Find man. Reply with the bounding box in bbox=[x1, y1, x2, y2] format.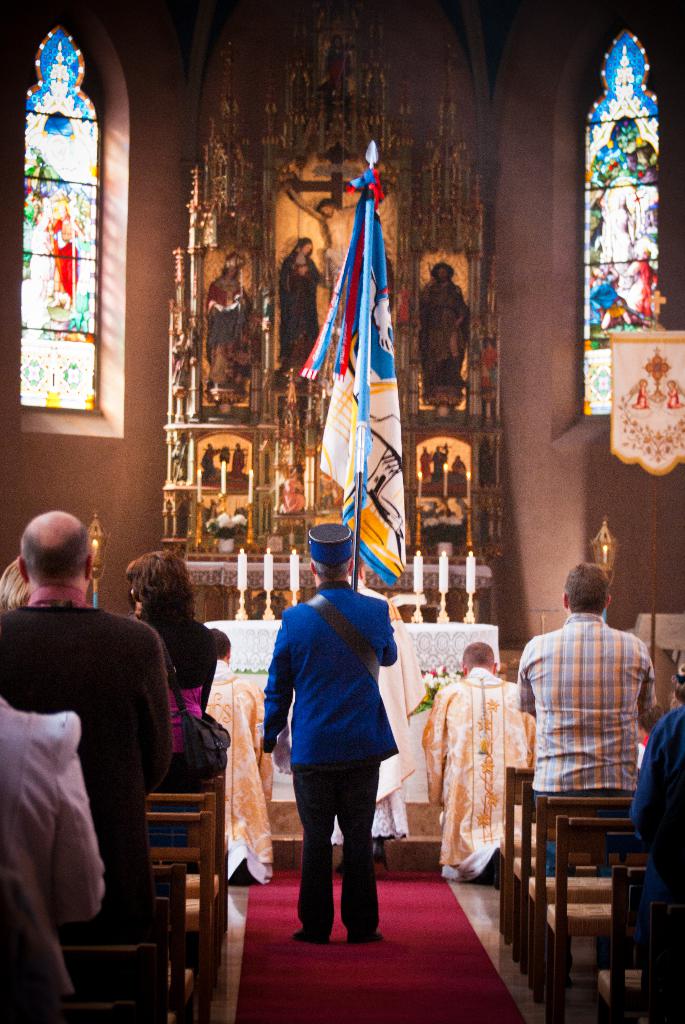
bbox=[264, 522, 398, 944].
